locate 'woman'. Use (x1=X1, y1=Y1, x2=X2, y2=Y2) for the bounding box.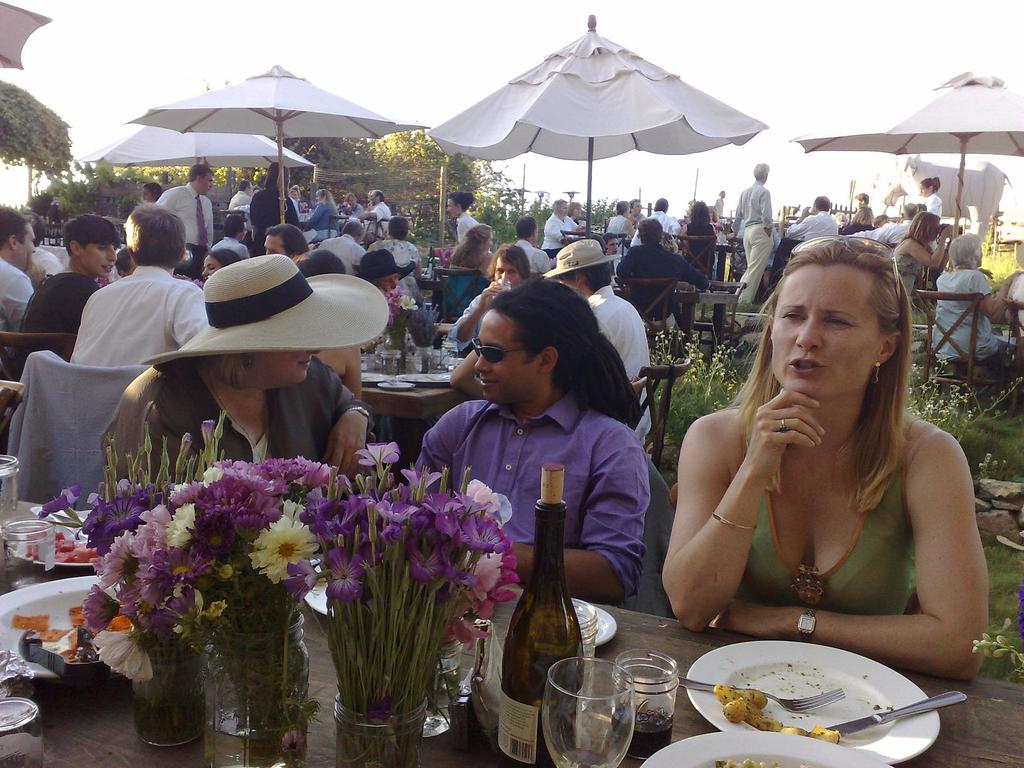
(x1=203, y1=250, x2=238, y2=279).
